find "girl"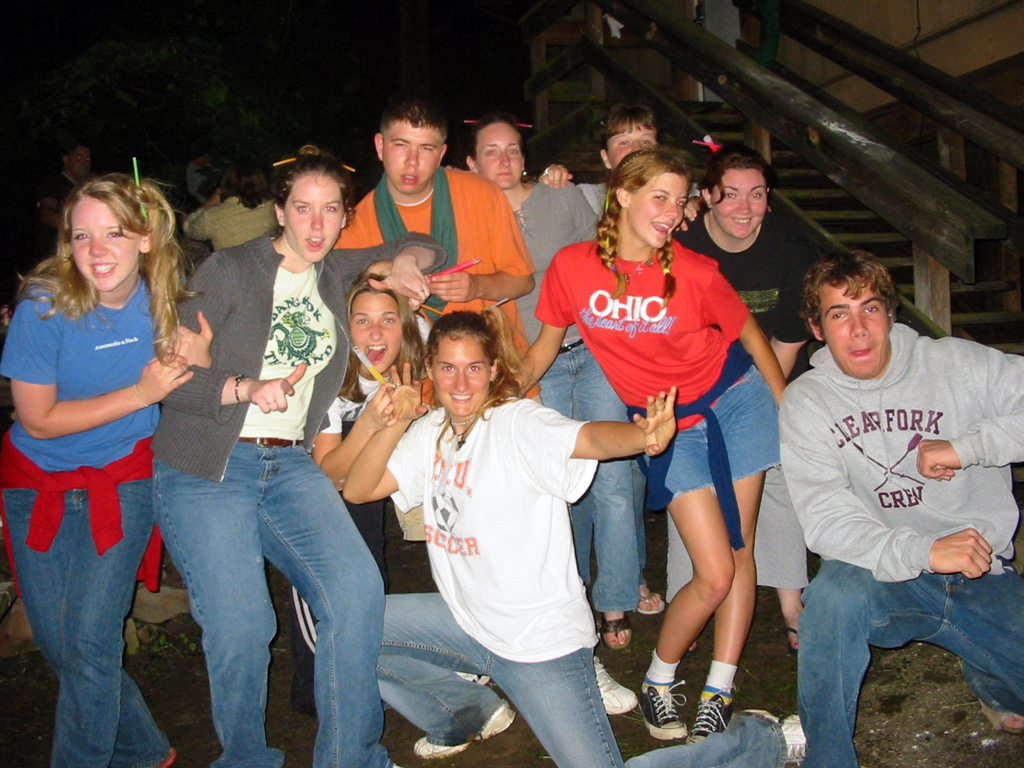
detection(328, 306, 808, 767)
